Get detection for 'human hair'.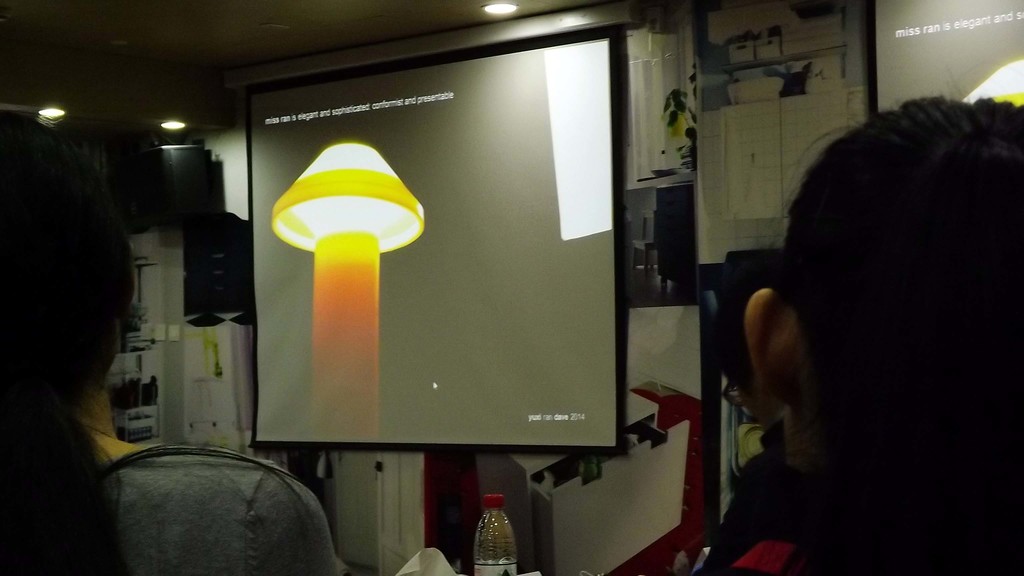
Detection: detection(0, 108, 131, 575).
